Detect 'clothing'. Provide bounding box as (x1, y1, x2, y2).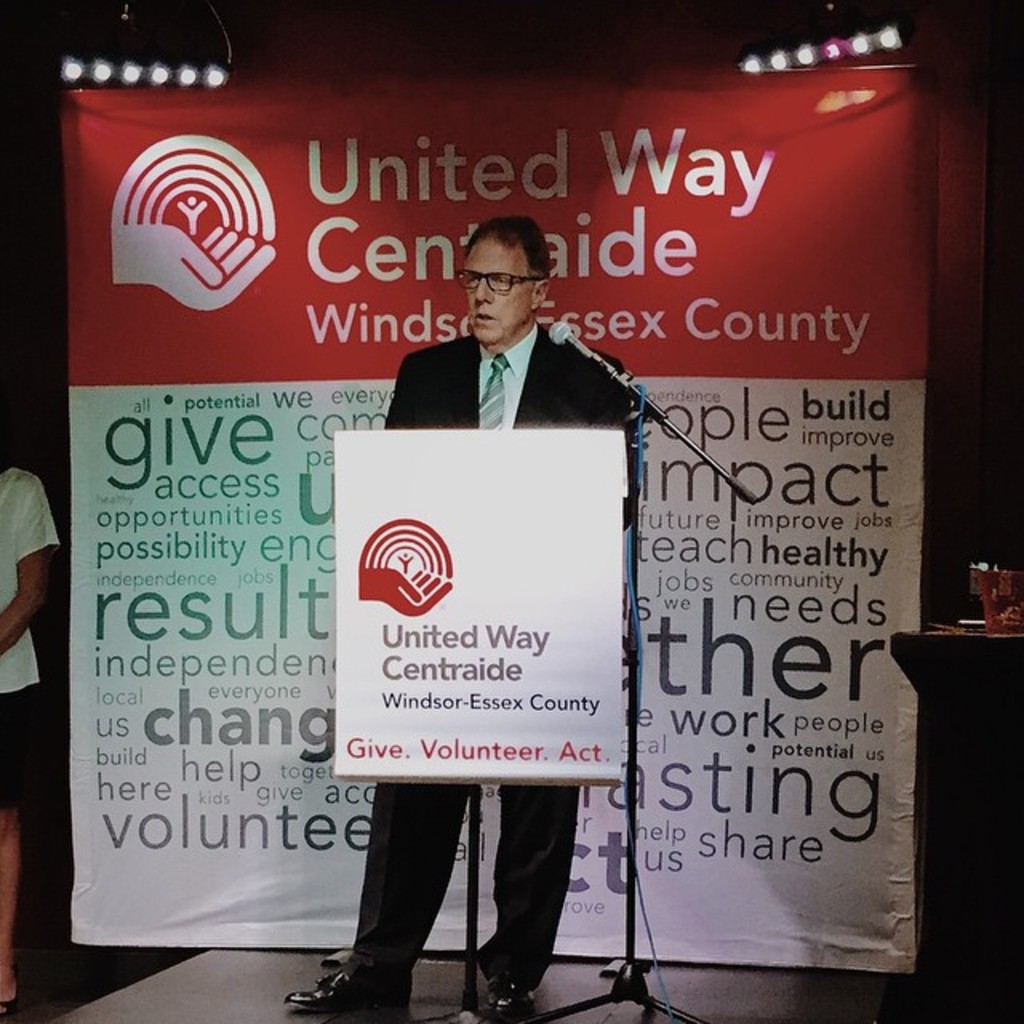
(0, 469, 62, 694).
